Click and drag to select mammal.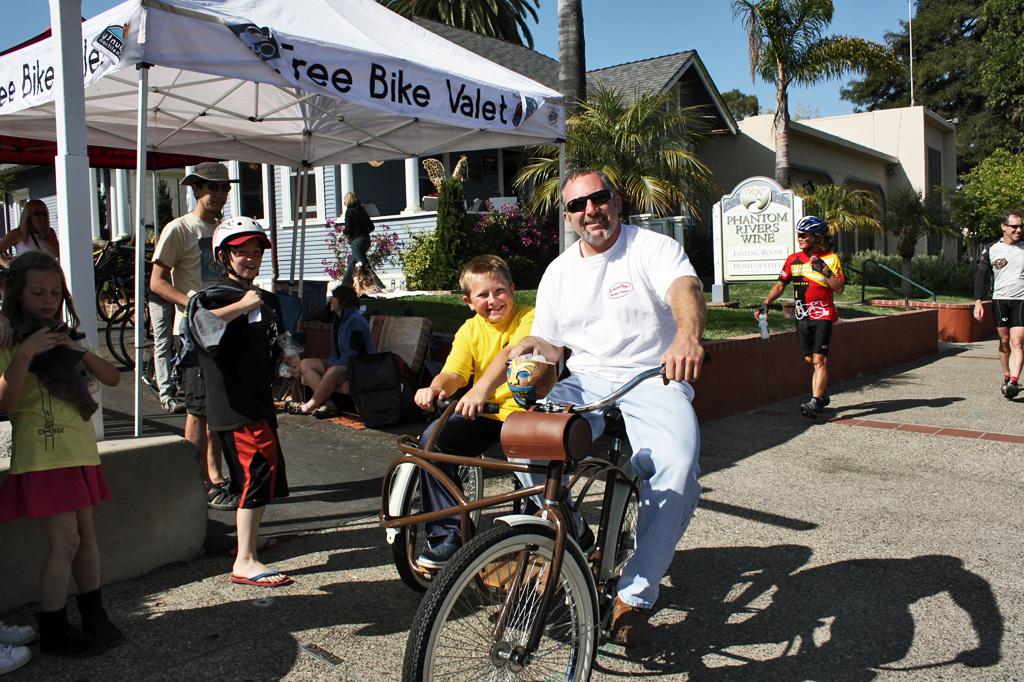
Selection: 781:230:865:418.
